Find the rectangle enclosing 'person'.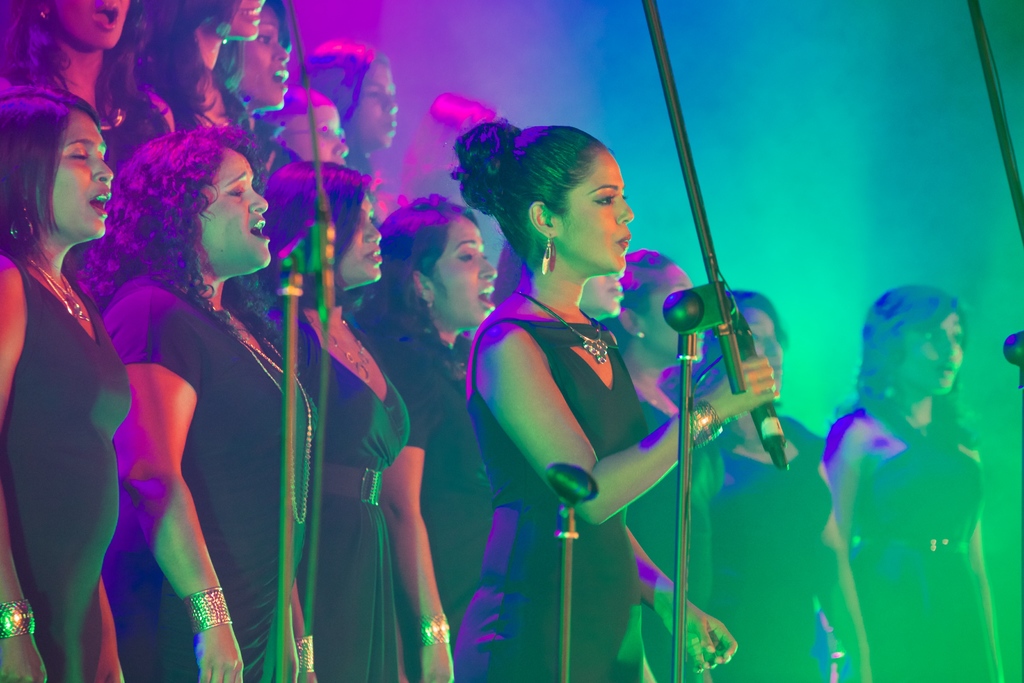
bbox=(629, 210, 710, 682).
